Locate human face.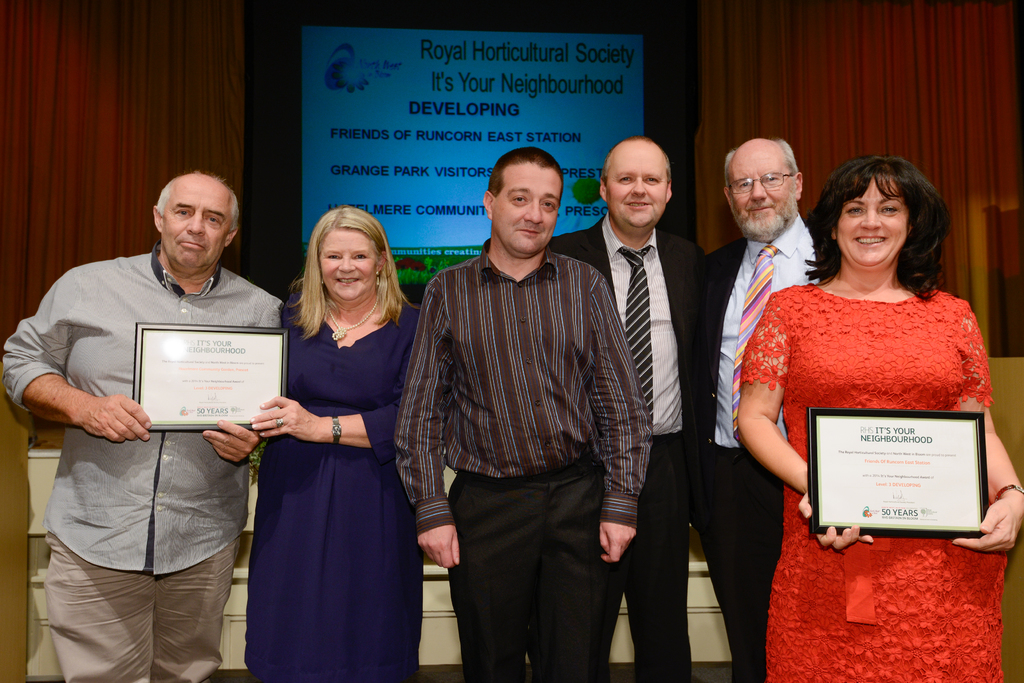
Bounding box: bbox=(163, 181, 230, 267).
